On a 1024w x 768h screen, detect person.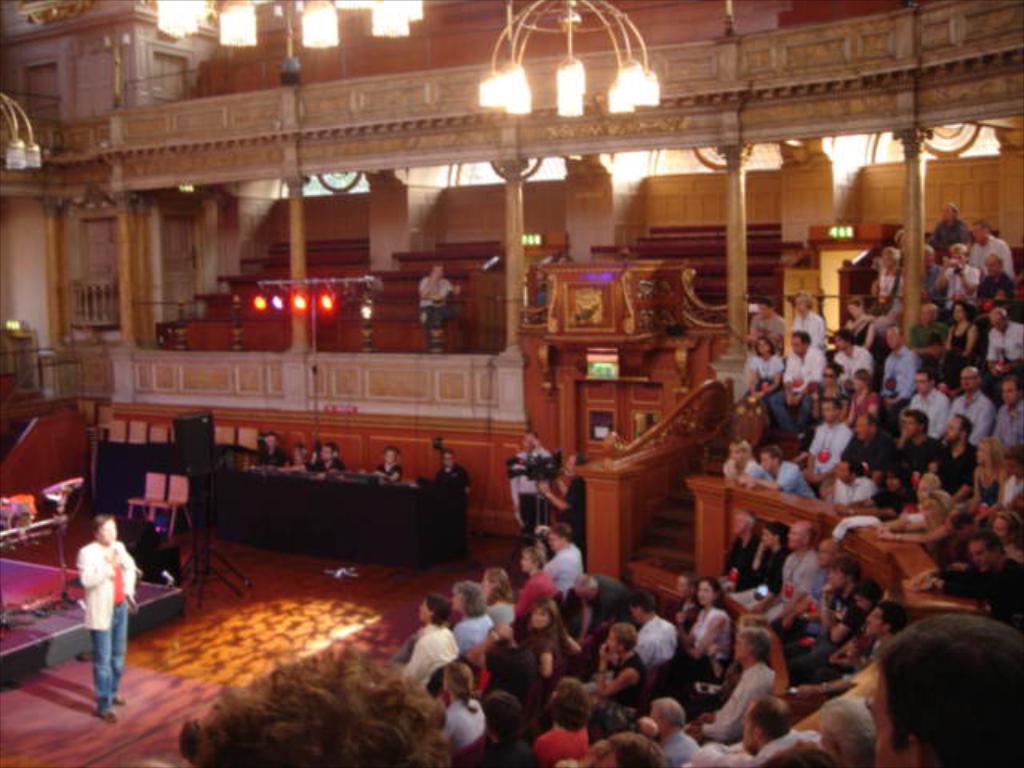
[x1=434, y1=451, x2=477, y2=493].
